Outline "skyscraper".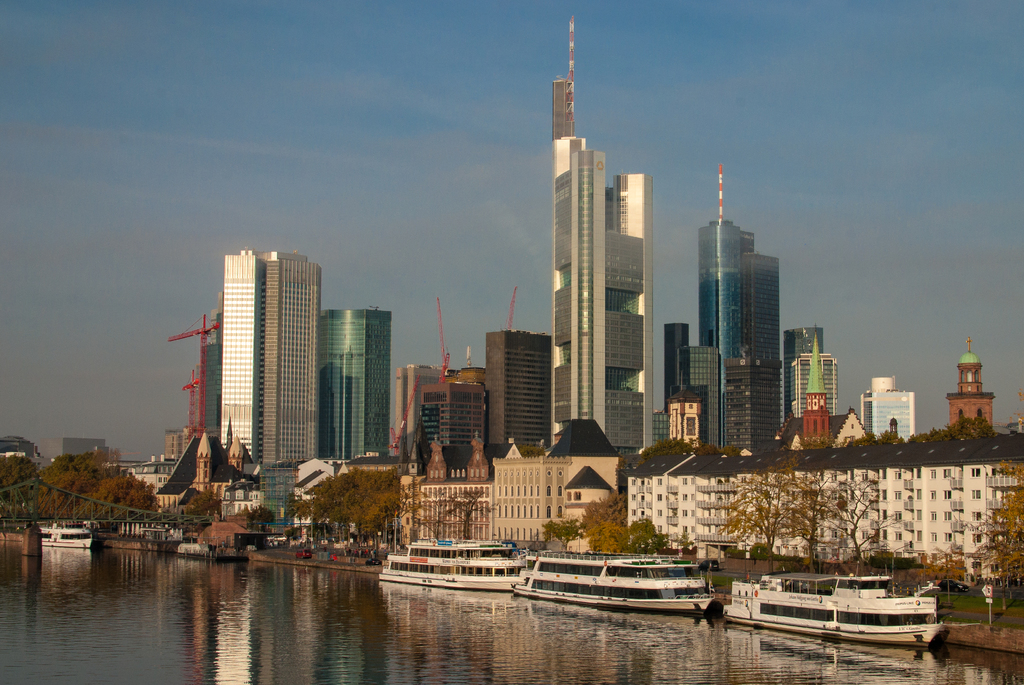
Outline: (x1=689, y1=165, x2=790, y2=454).
